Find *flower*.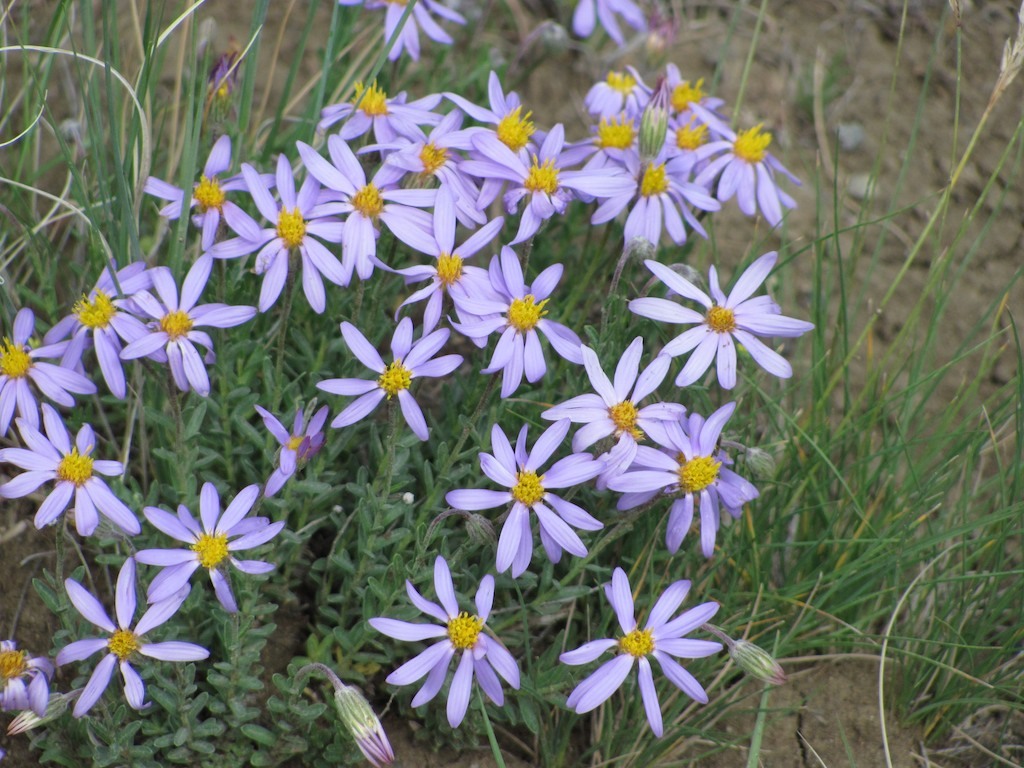
444:416:605:577.
